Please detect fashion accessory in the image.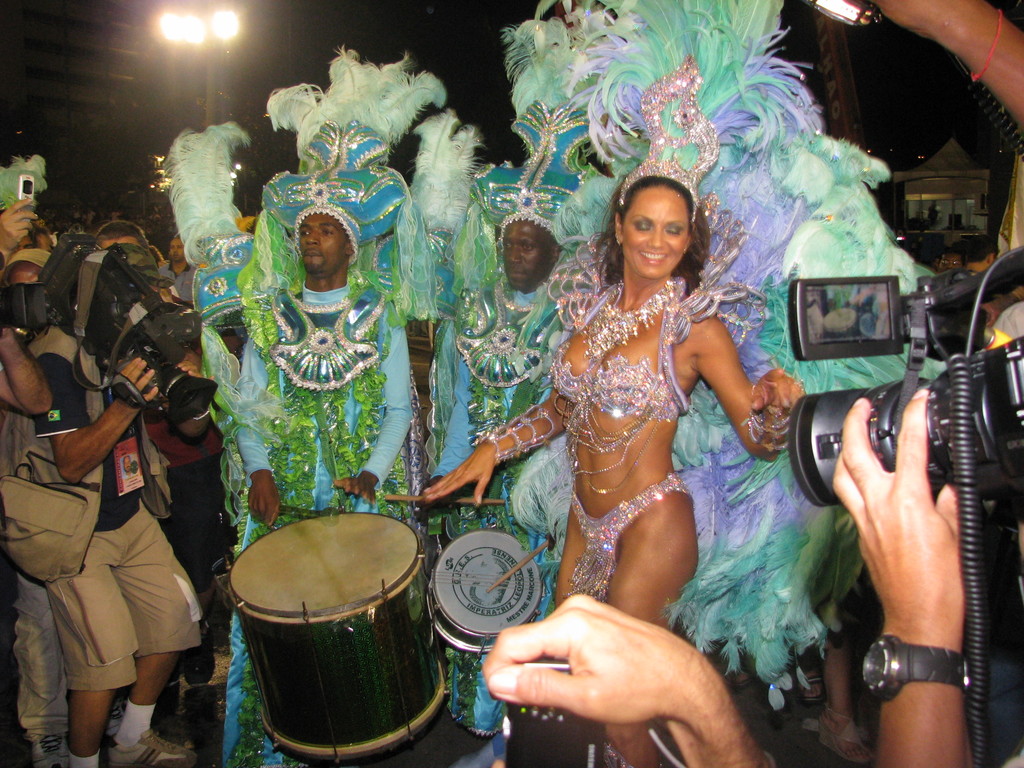
861/631/964/703.
